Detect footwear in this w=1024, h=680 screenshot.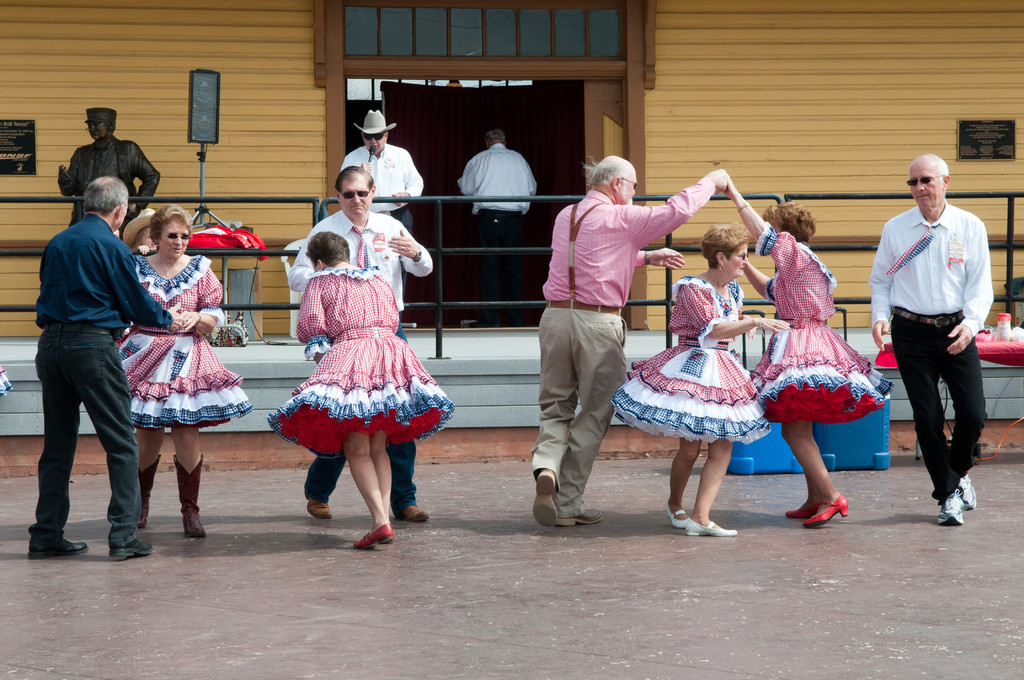
Detection: region(958, 474, 979, 509).
